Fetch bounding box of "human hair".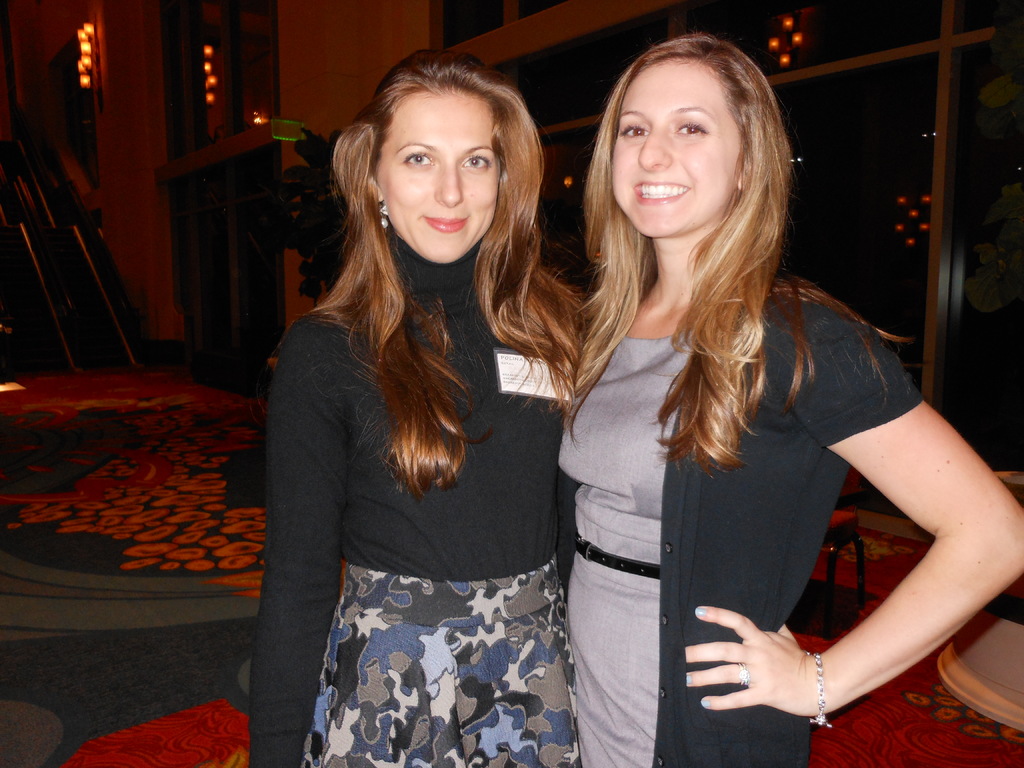
Bbox: bbox=[562, 28, 908, 468].
